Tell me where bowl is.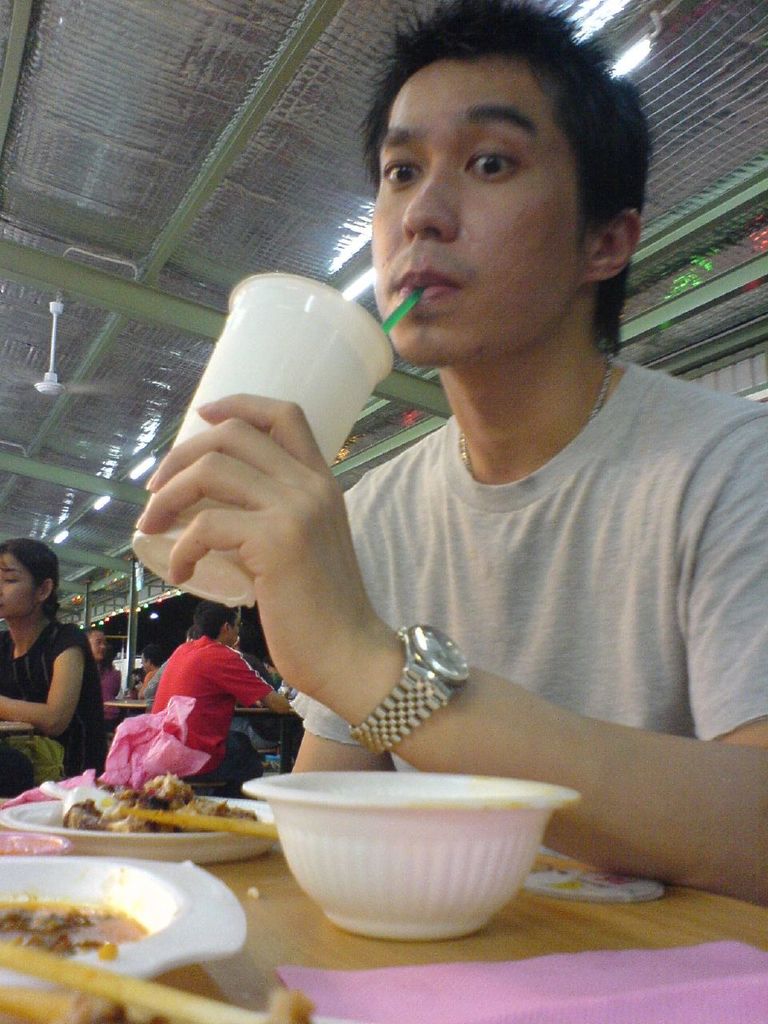
bowl is at rect(0, 851, 250, 973).
